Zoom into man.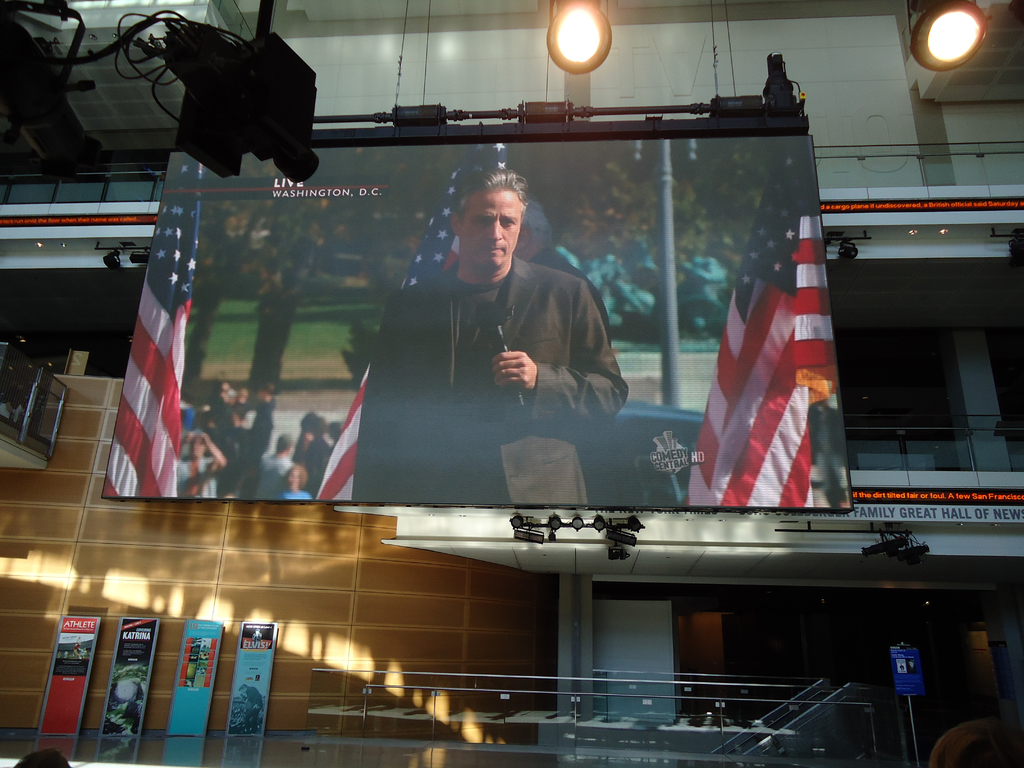
Zoom target: region(344, 194, 677, 522).
